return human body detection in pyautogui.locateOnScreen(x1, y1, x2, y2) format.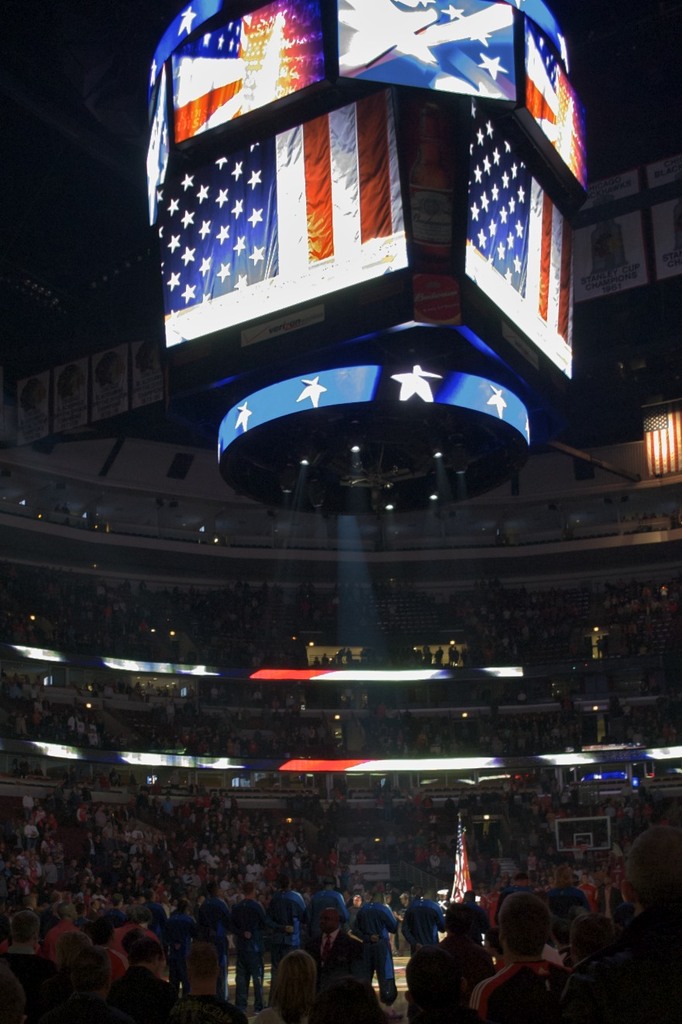
pyautogui.locateOnScreen(161, 895, 196, 981).
